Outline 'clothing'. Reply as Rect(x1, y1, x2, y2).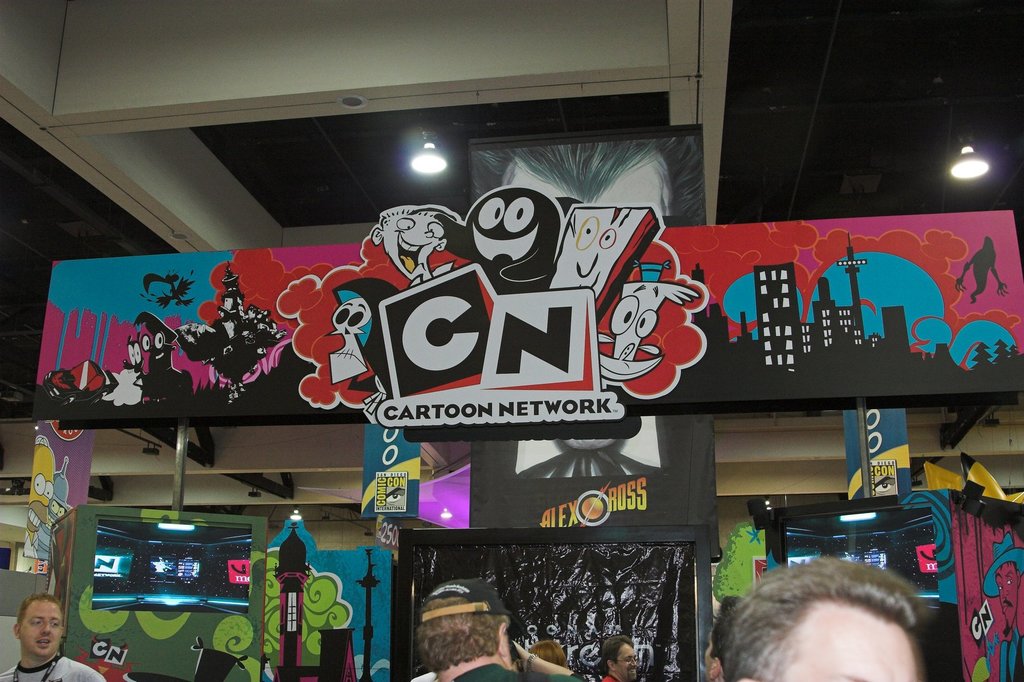
Rect(0, 656, 101, 681).
